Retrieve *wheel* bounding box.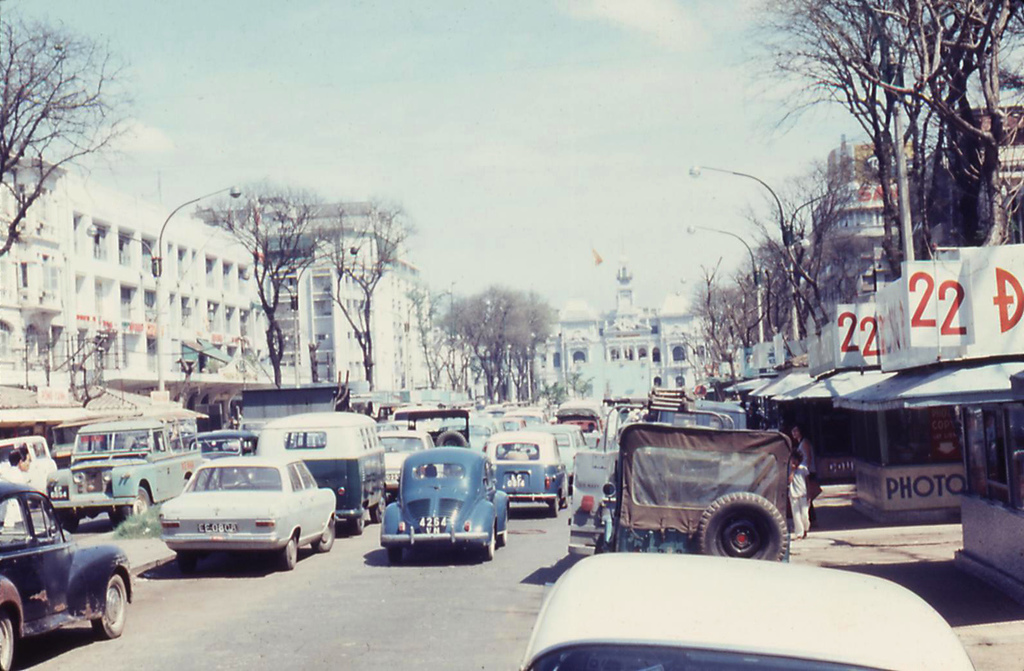
Bounding box: x1=348, y1=517, x2=362, y2=535.
